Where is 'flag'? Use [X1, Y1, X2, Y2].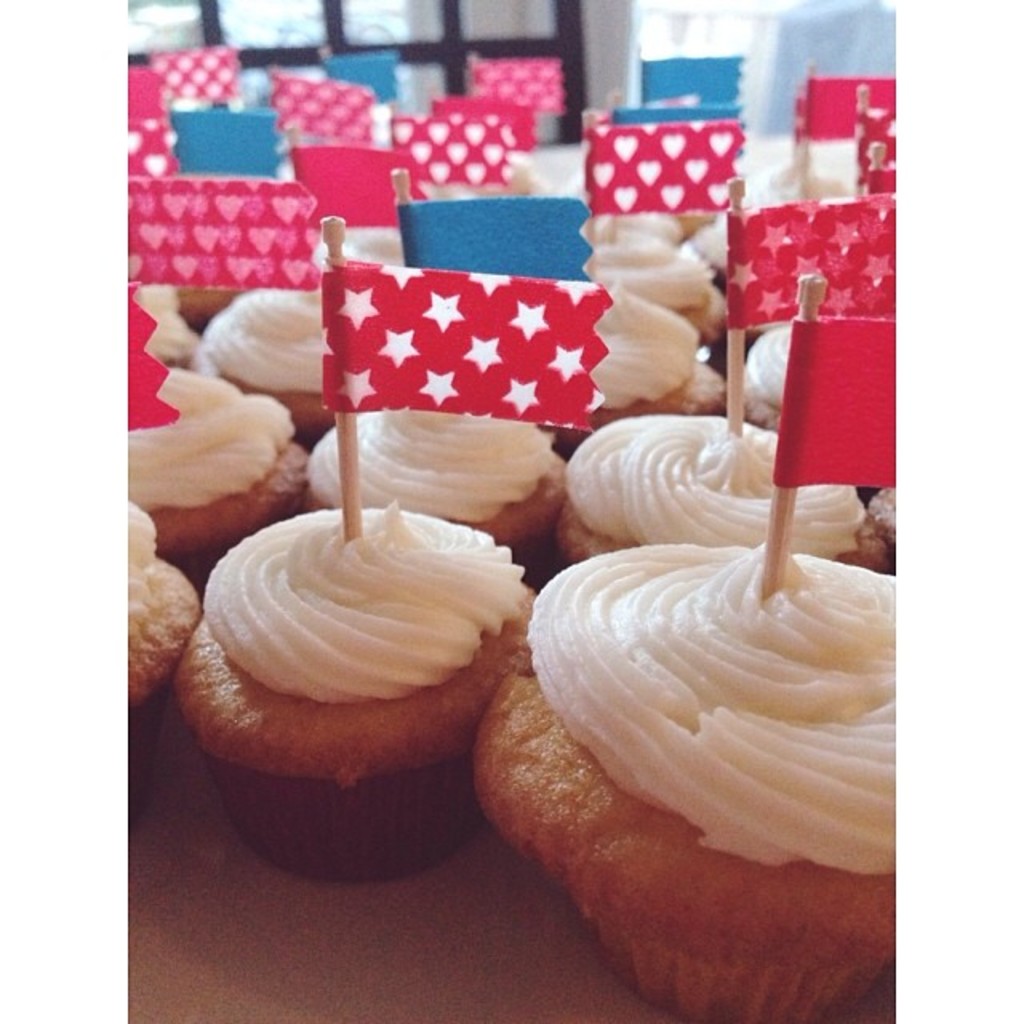
[285, 270, 630, 434].
